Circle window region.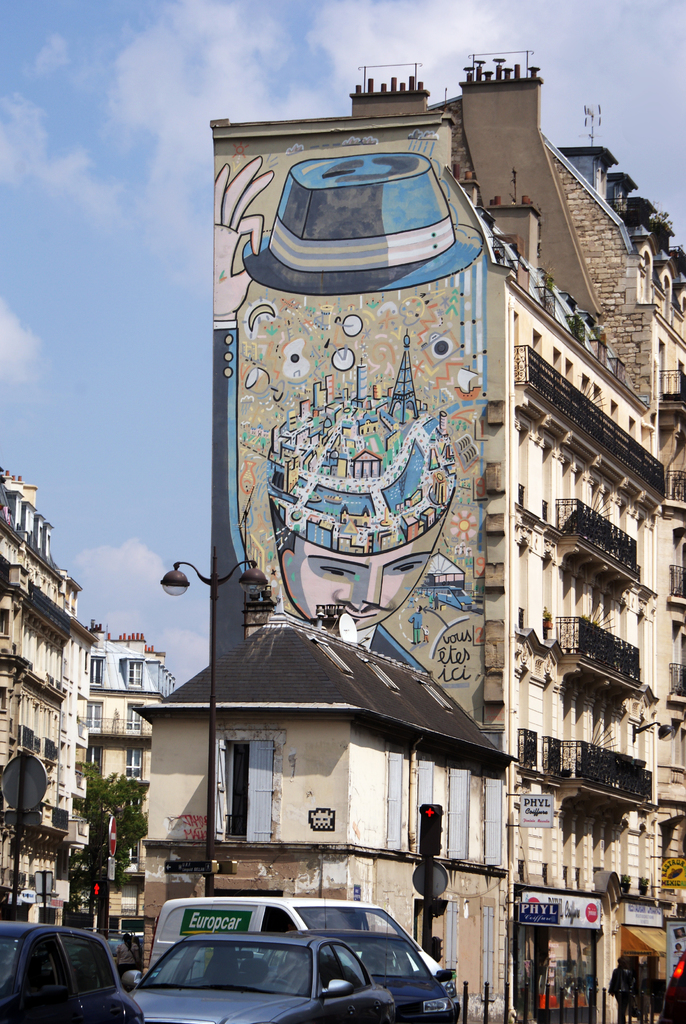
Region: [x1=444, y1=902, x2=460, y2=975].
